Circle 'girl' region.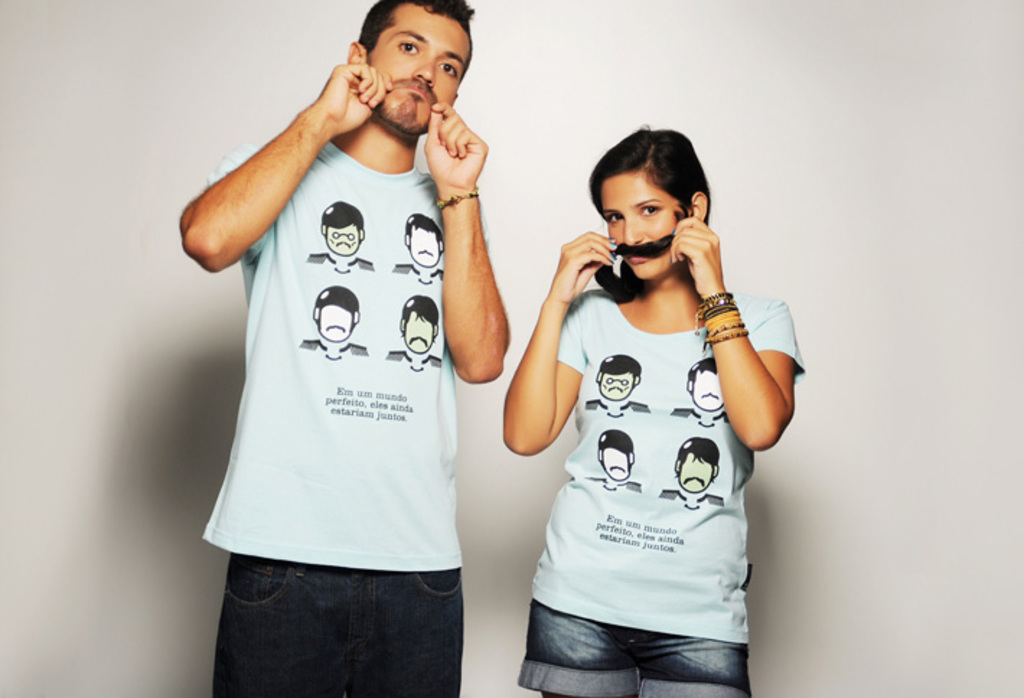
Region: l=503, t=123, r=806, b=697.
